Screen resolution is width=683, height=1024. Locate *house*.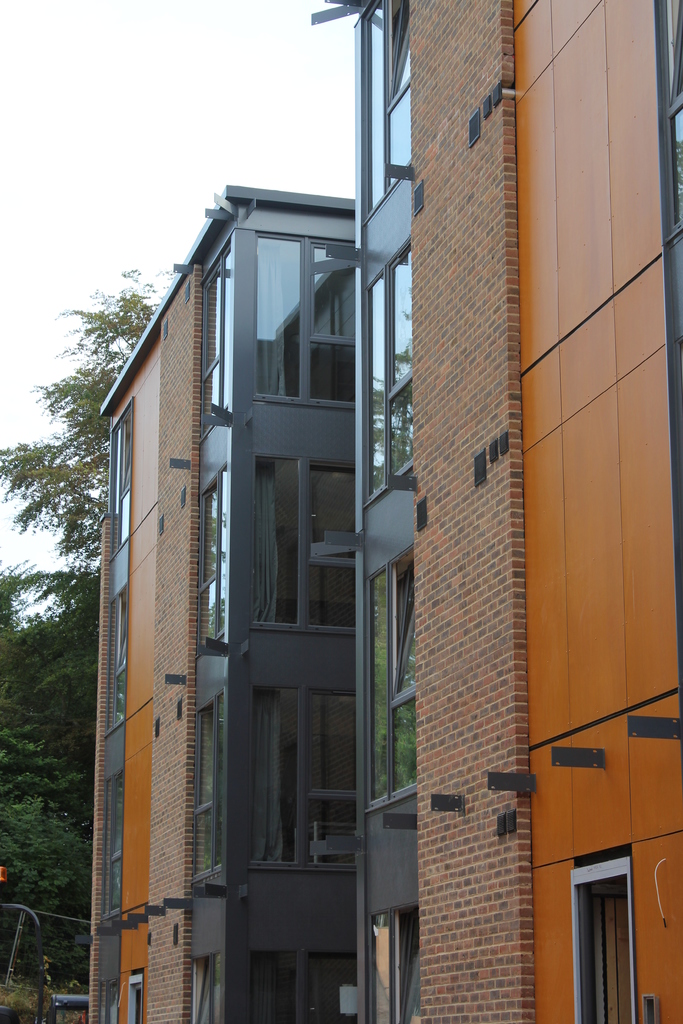
97:183:381:1023.
